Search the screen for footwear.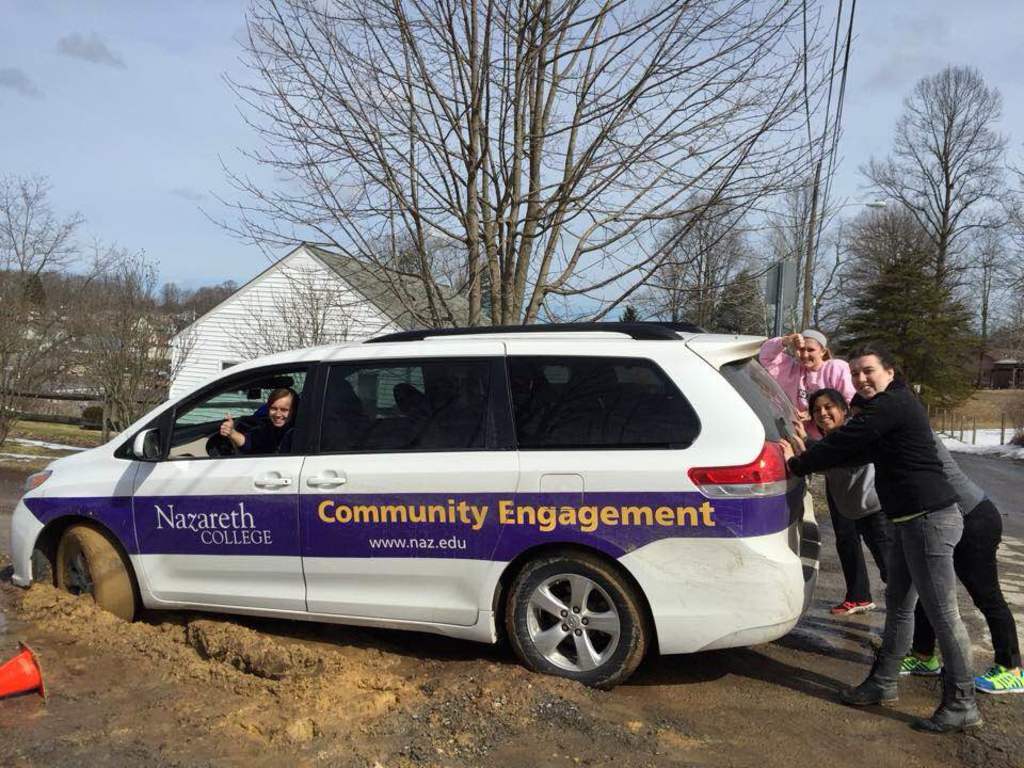
Found at [left=829, top=599, right=879, bottom=615].
